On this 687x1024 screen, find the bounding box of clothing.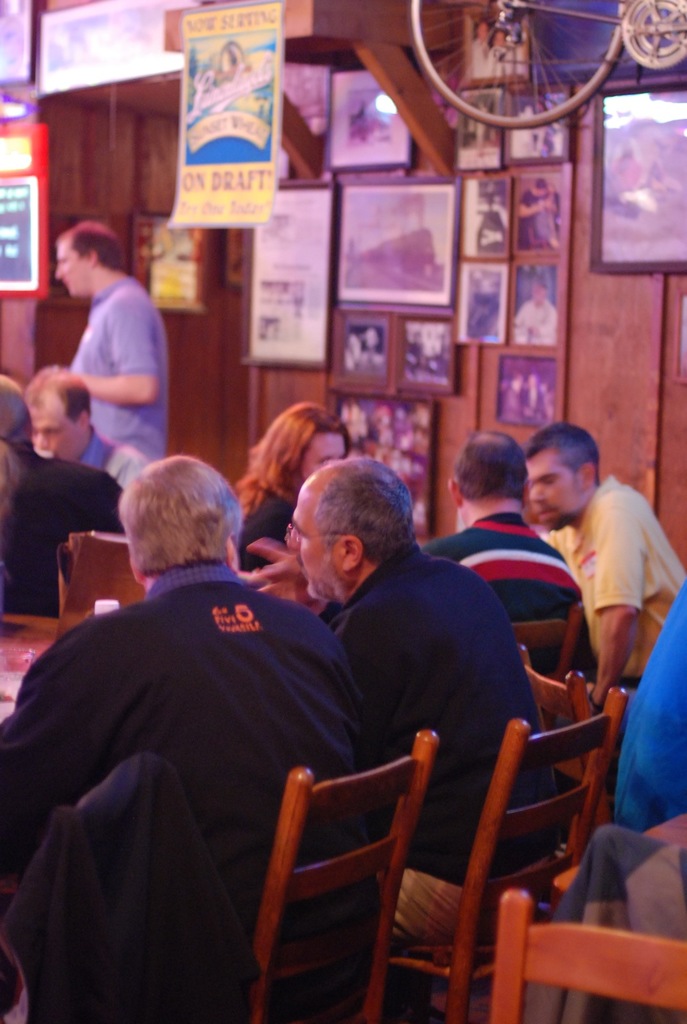
Bounding box: {"x1": 612, "y1": 574, "x2": 686, "y2": 835}.
